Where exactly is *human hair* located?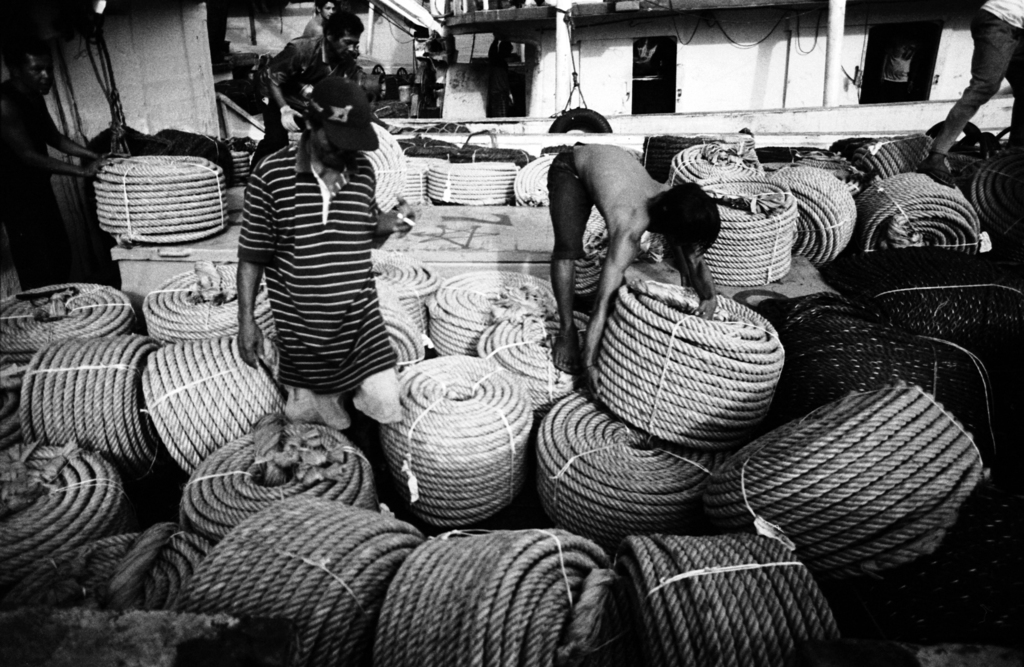
Its bounding box is {"left": 5, "top": 39, "right": 51, "bottom": 83}.
